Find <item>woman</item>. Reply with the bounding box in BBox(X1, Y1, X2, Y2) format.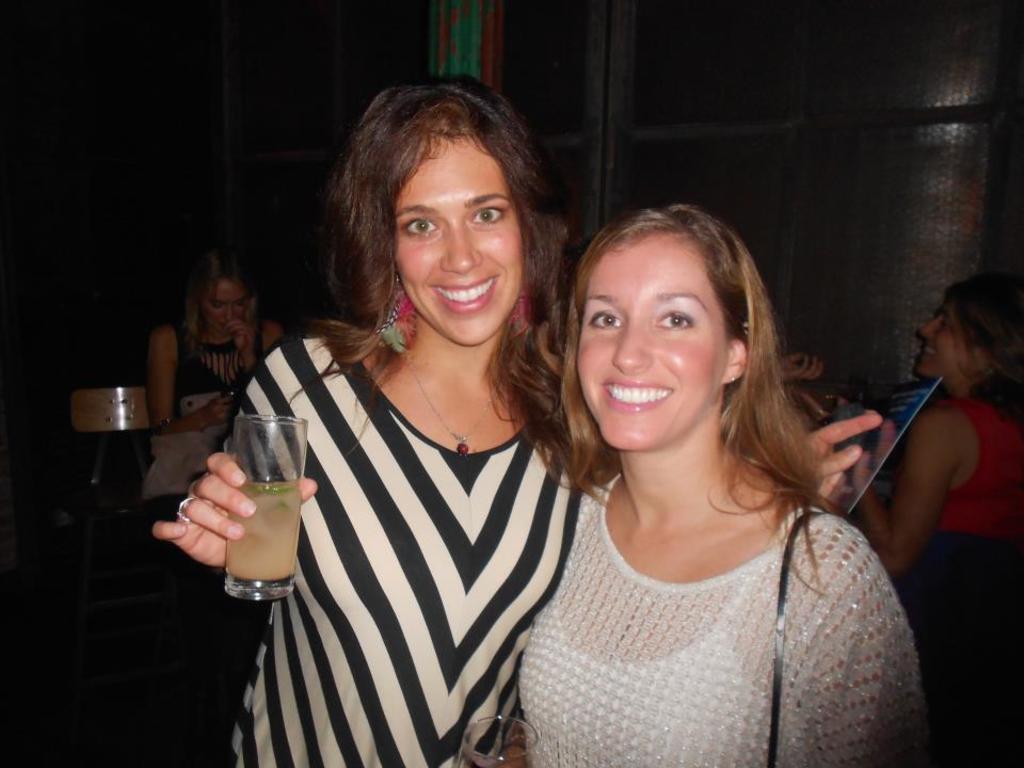
BBox(146, 249, 294, 497).
